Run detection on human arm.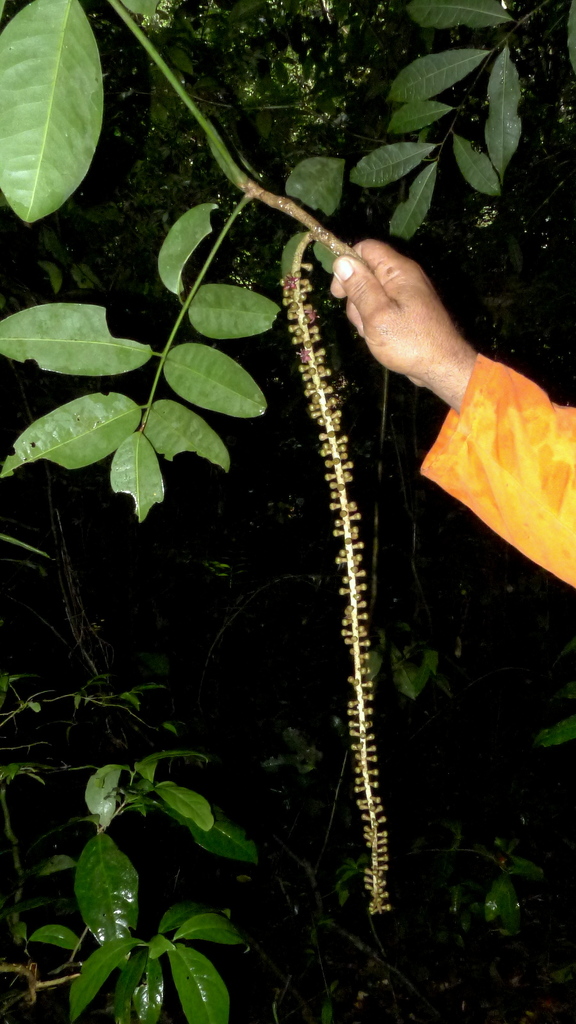
Result: <region>307, 236, 555, 559</region>.
